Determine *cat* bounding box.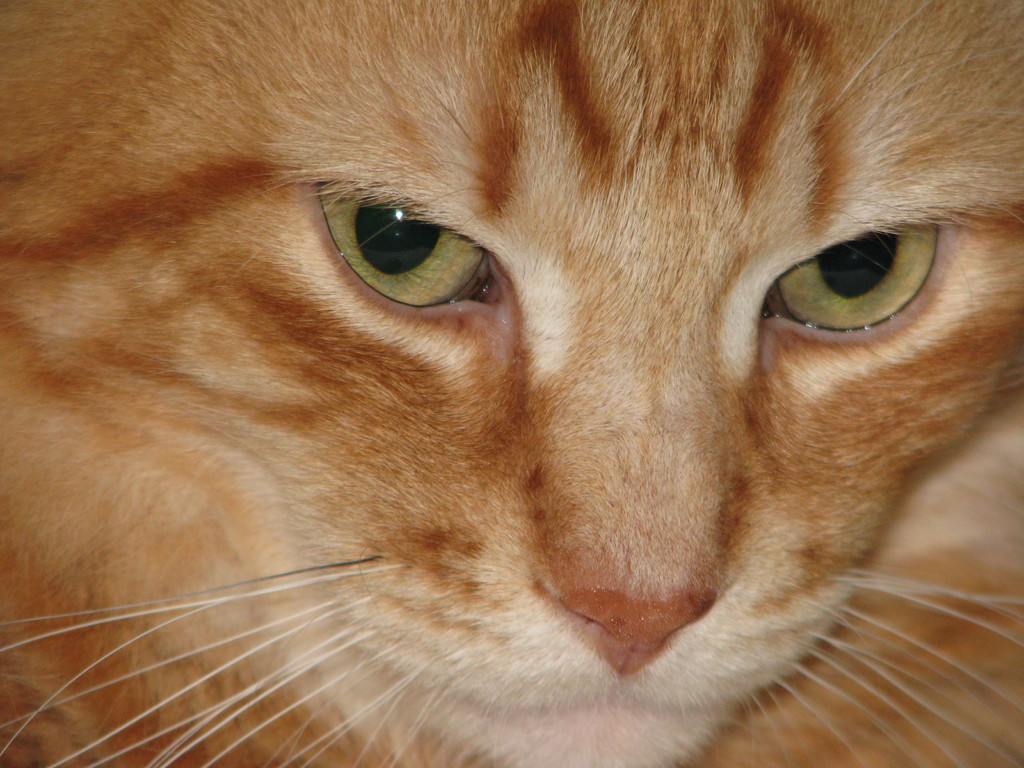
Determined: [0,0,1023,767].
